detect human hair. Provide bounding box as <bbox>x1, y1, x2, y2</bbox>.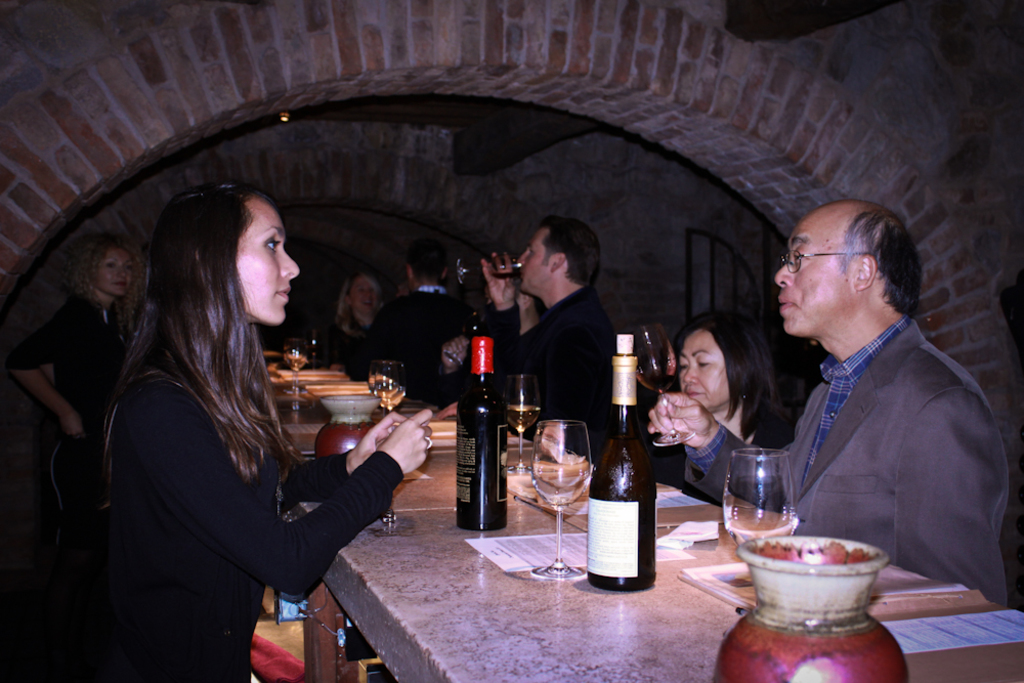
<bbox>519, 209, 593, 295</bbox>.
